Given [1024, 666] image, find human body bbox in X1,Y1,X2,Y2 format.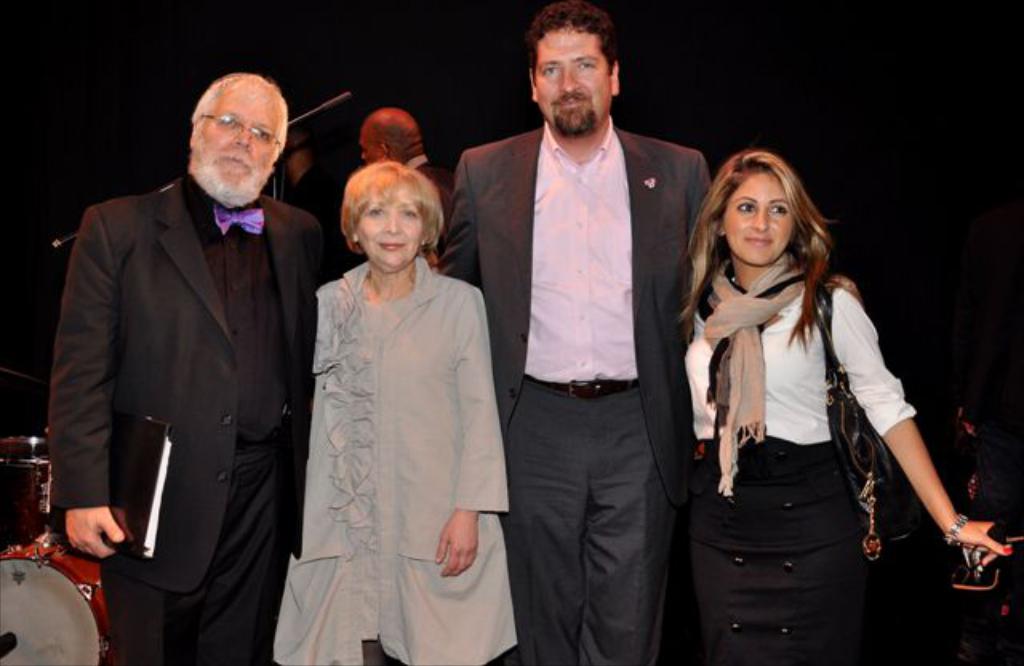
430,117,872,664.
